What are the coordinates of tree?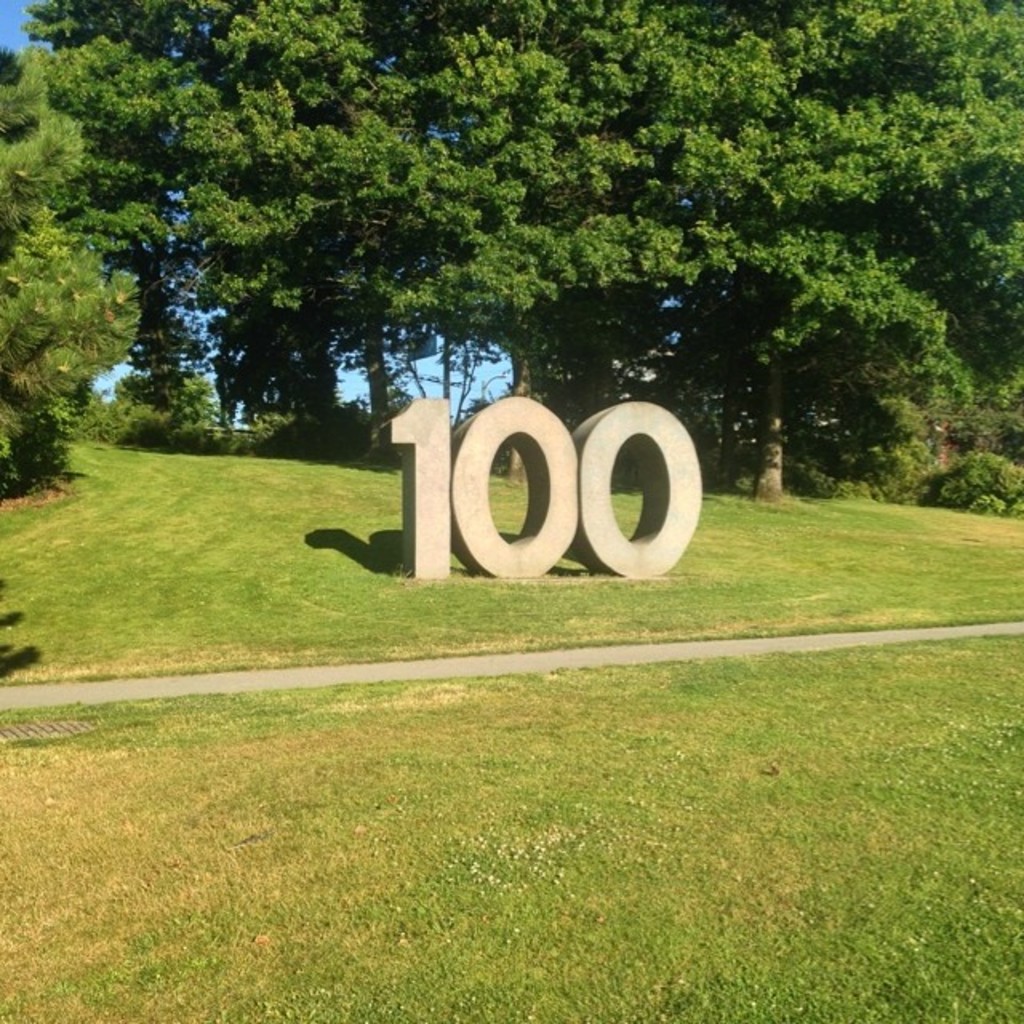
389/0/770/477.
